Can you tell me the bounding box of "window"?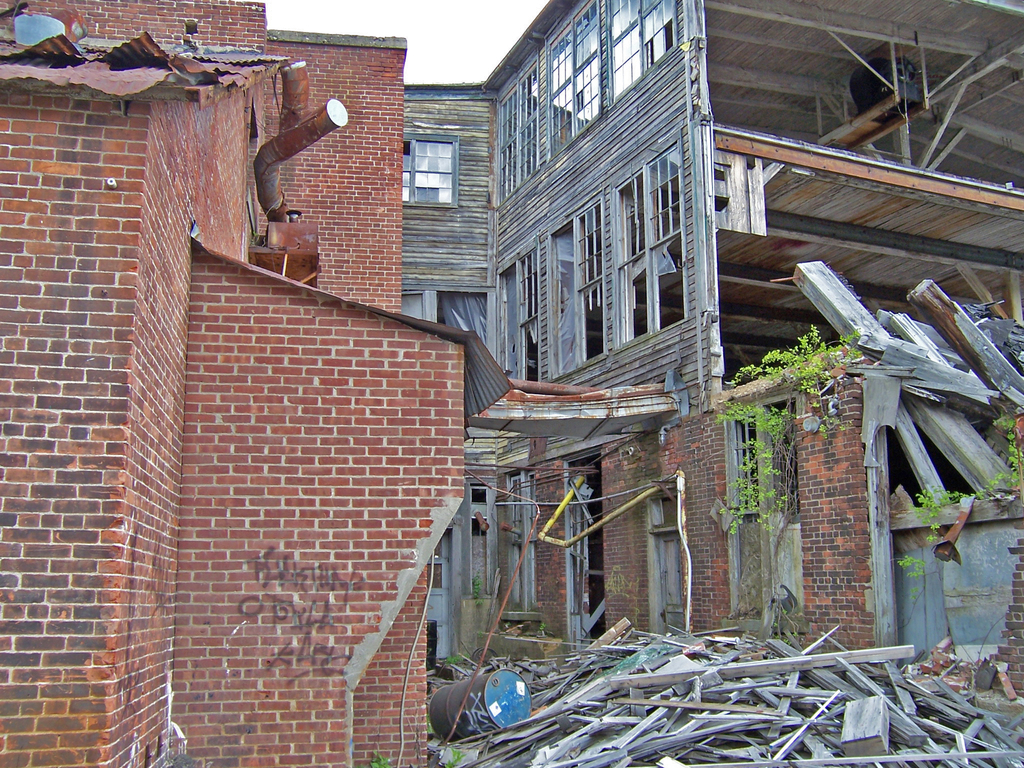
locate(546, 221, 587, 376).
